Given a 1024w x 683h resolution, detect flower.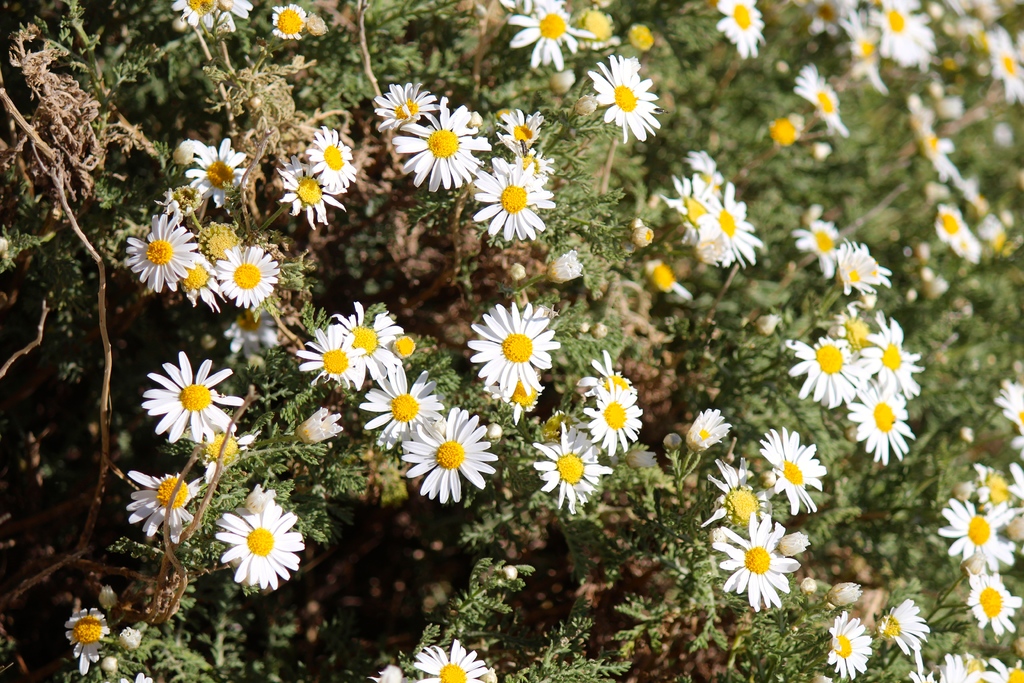
crop(209, 493, 307, 588).
